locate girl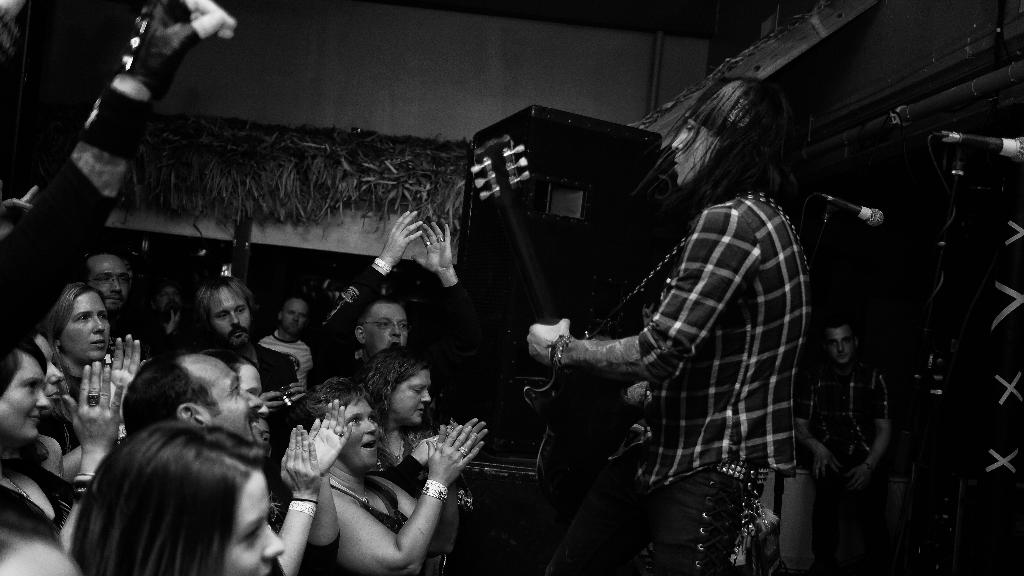
pyautogui.locateOnScreen(0, 518, 81, 575)
